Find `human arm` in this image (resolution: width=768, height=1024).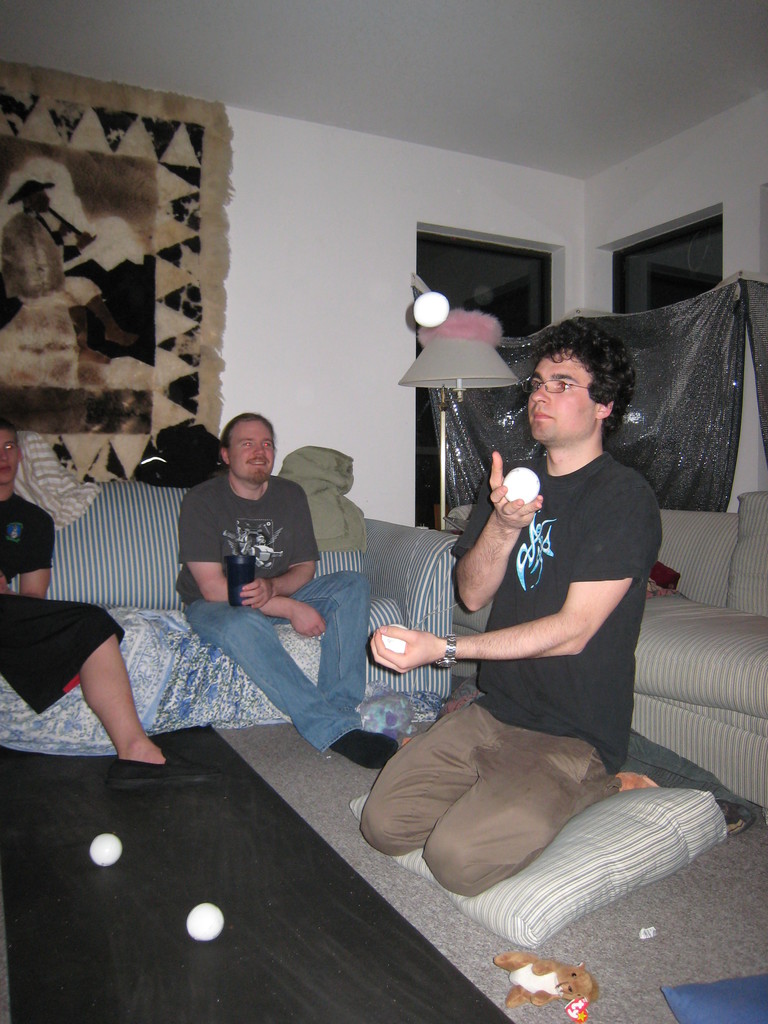
x1=454, y1=435, x2=556, y2=619.
